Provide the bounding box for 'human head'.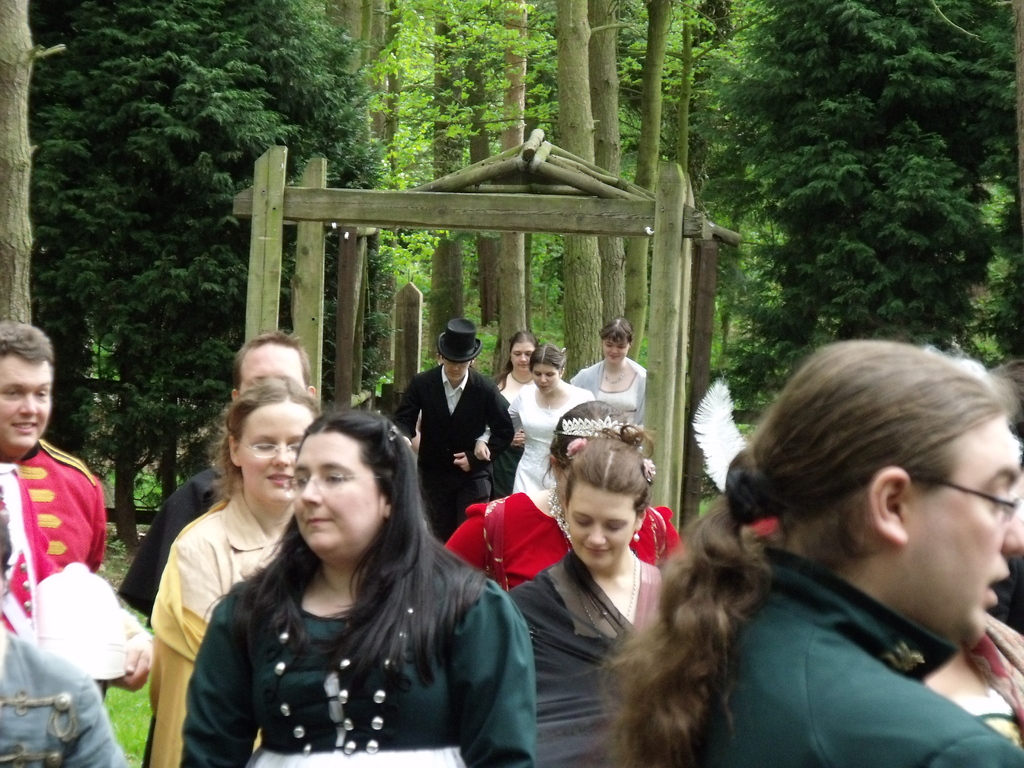
{"left": 509, "top": 330, "right": 540, "bottom": 373}.
